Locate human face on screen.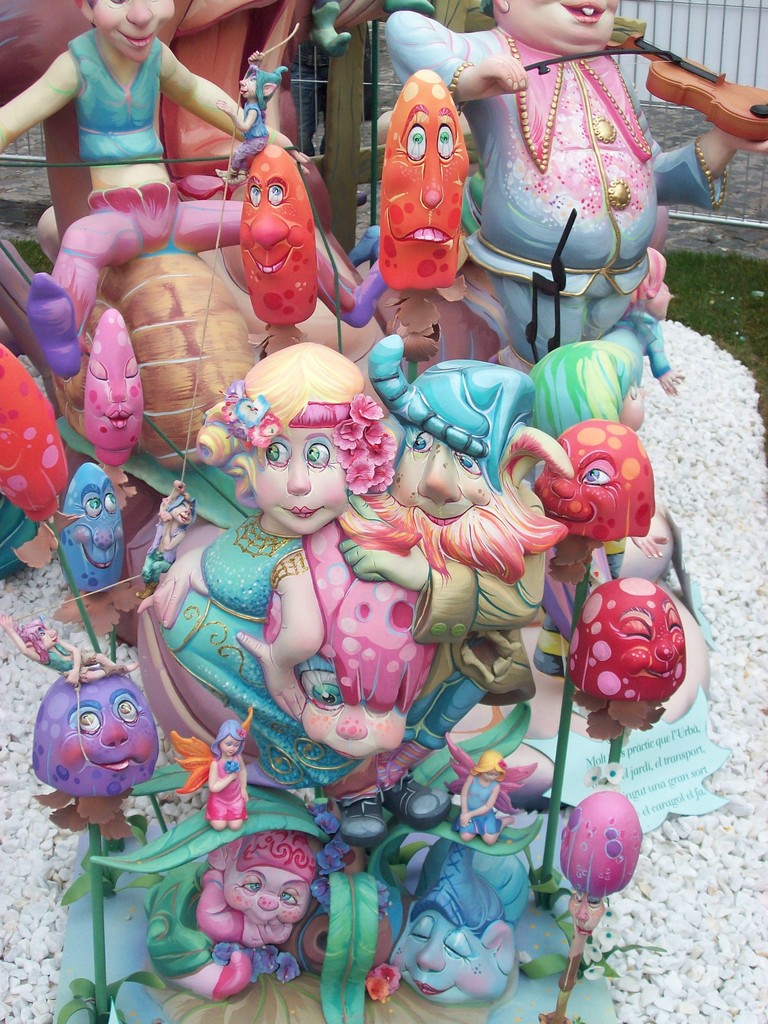
On screen at BBox(538, 438, 631, 529).
